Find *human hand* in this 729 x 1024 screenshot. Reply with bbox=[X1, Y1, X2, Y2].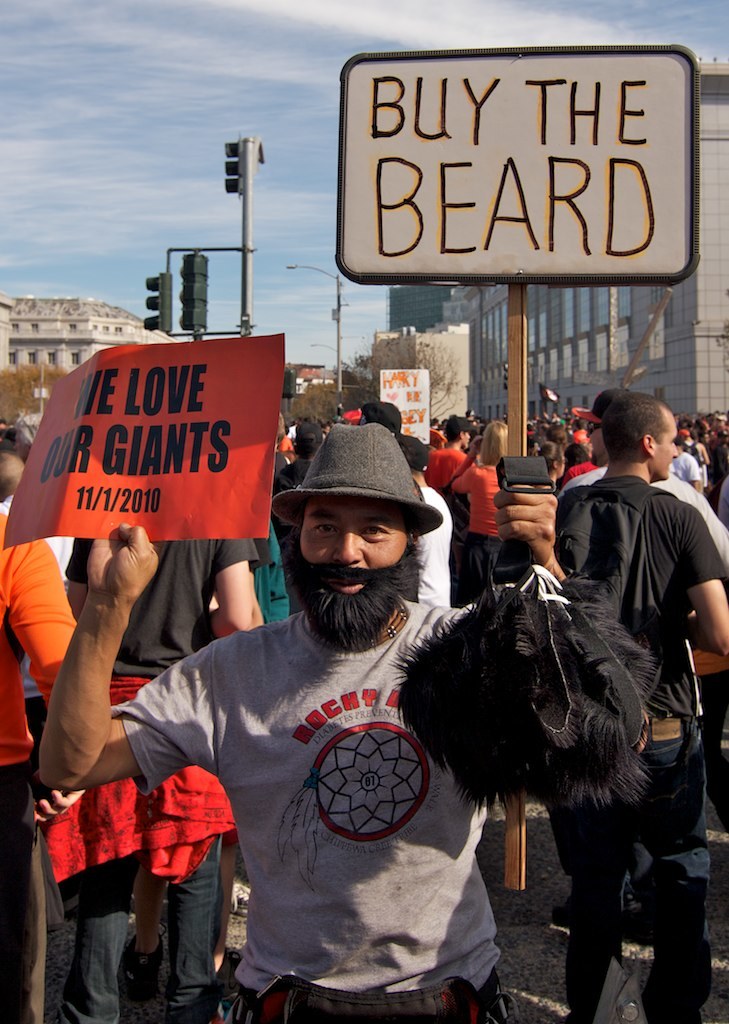
bbox=[32, 787, 89, 828].
